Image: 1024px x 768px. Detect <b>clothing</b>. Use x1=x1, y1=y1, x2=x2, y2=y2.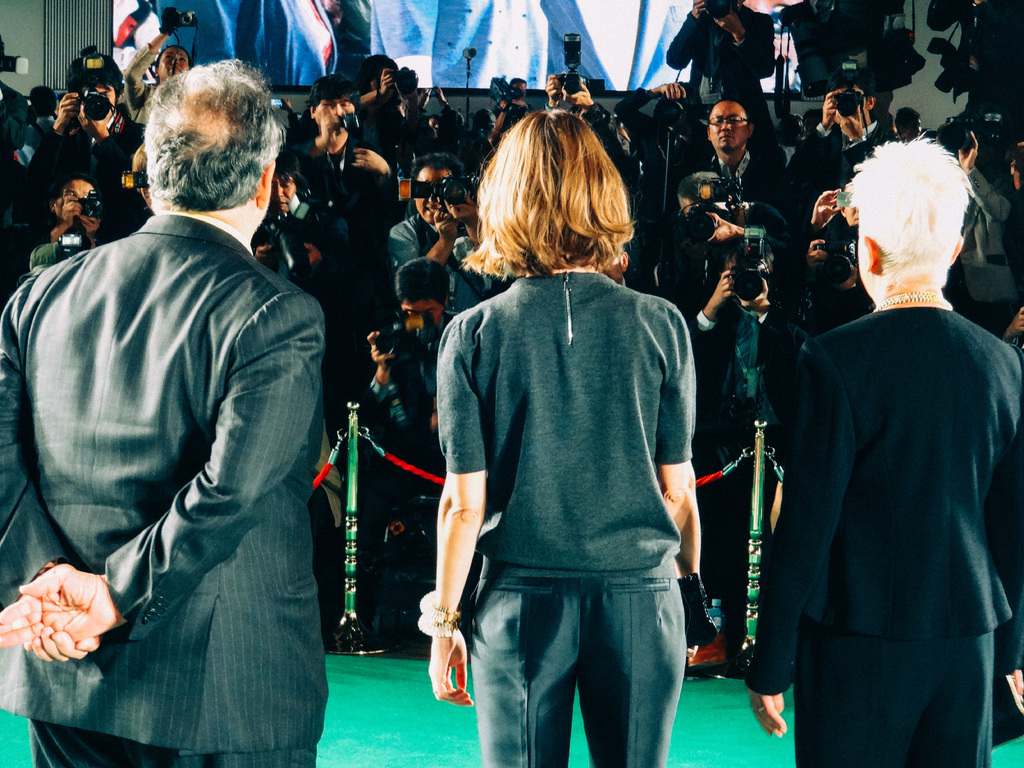
x1=284, y1=126, x2=387, y2=188.
